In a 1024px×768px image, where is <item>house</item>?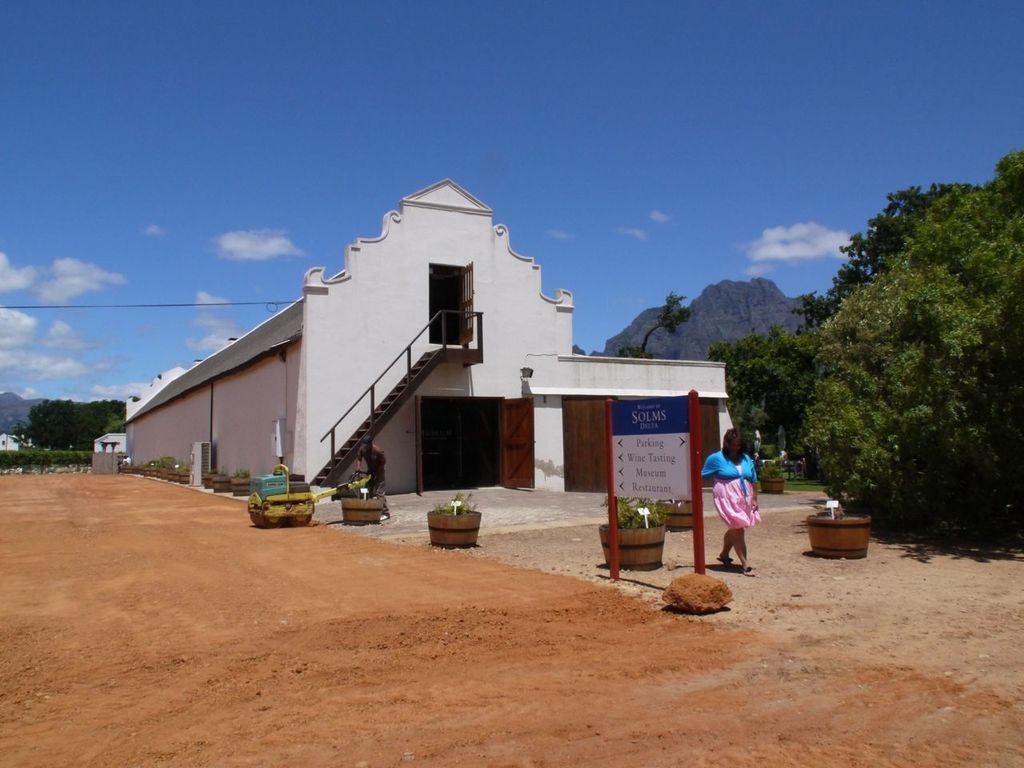
(114,154,837,579).
